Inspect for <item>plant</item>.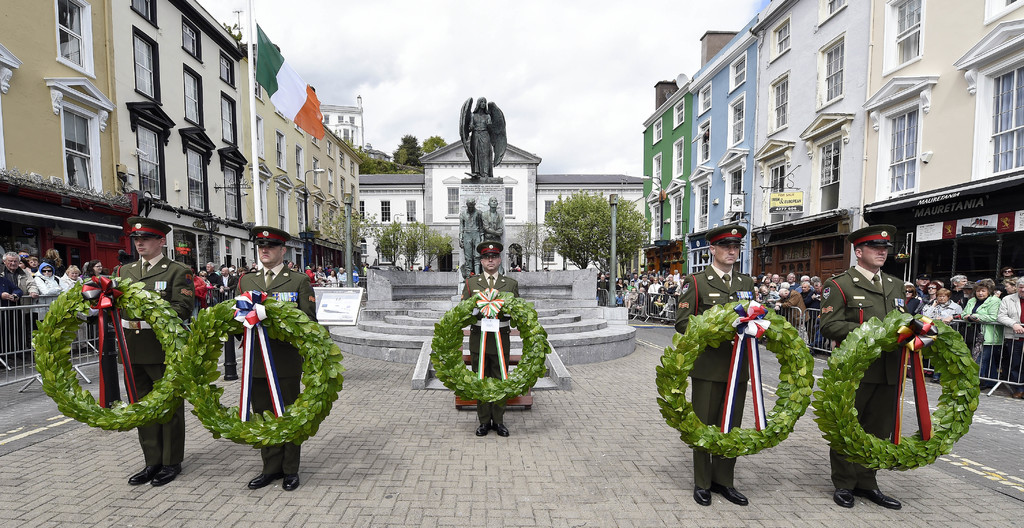
Inspection: x1=28, y1=269, x2=189, y2=428.
